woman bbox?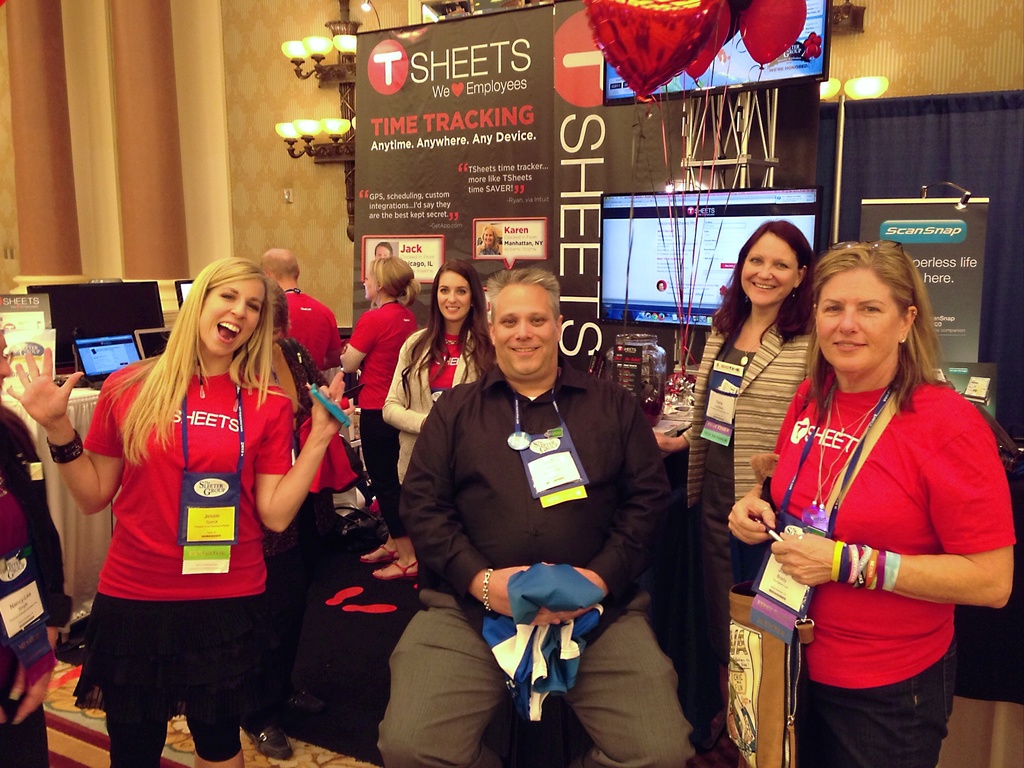
box(473, 217, 505, 271)
